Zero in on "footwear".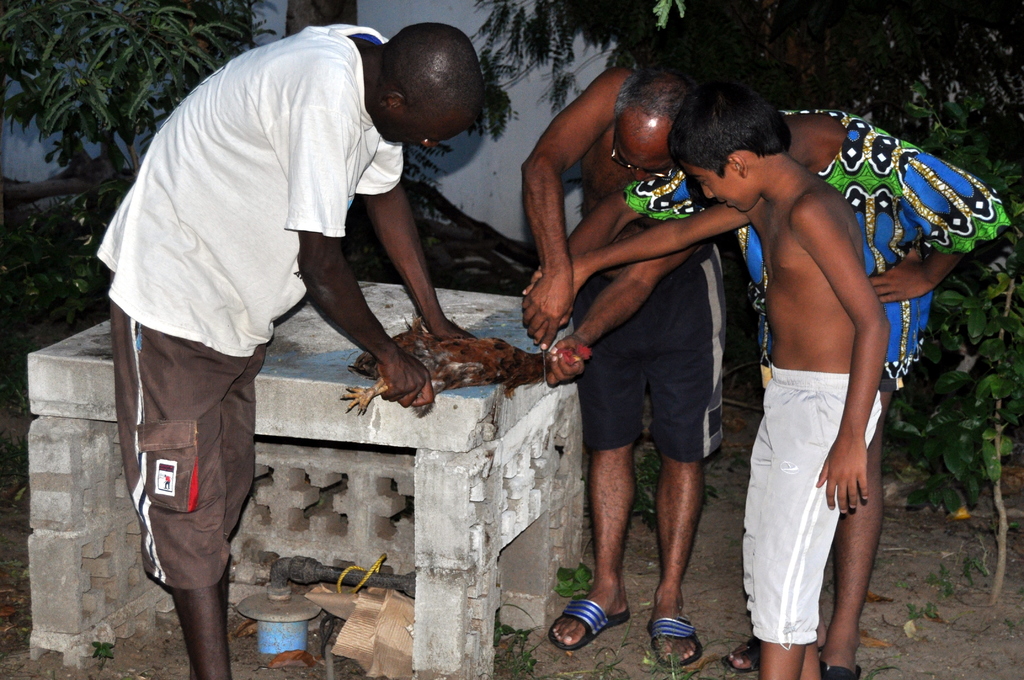
Zeroed in: [left=717, top=635, right=763, bottom=673].
